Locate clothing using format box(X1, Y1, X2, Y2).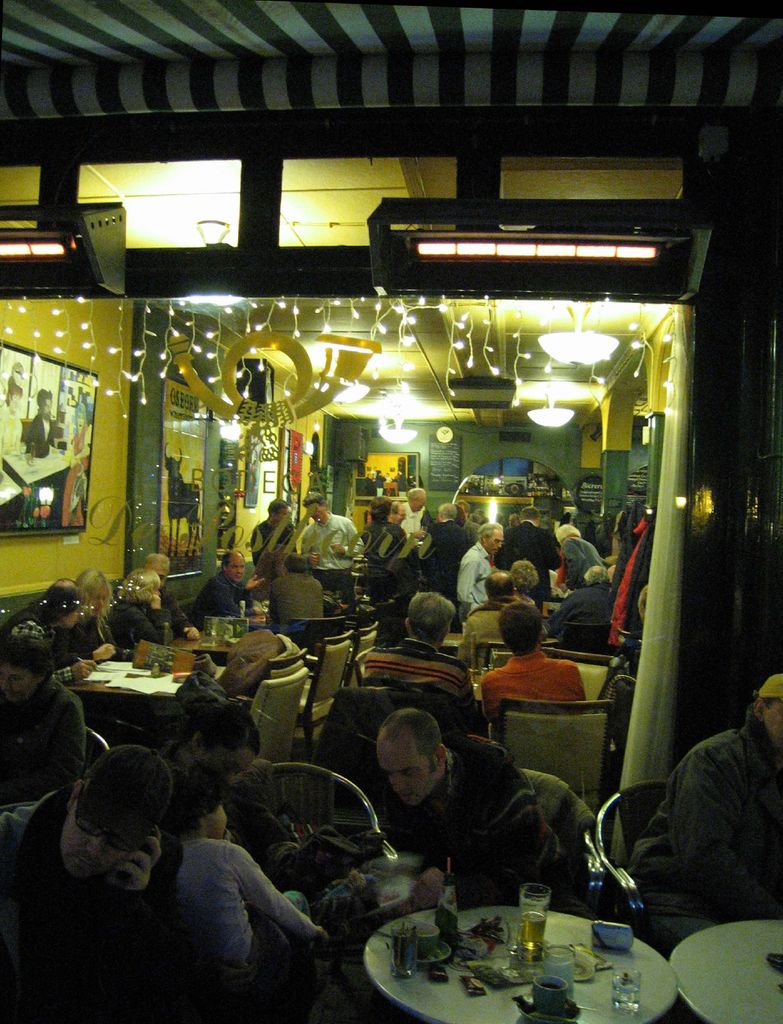
box(0, 676, 85, 805).
